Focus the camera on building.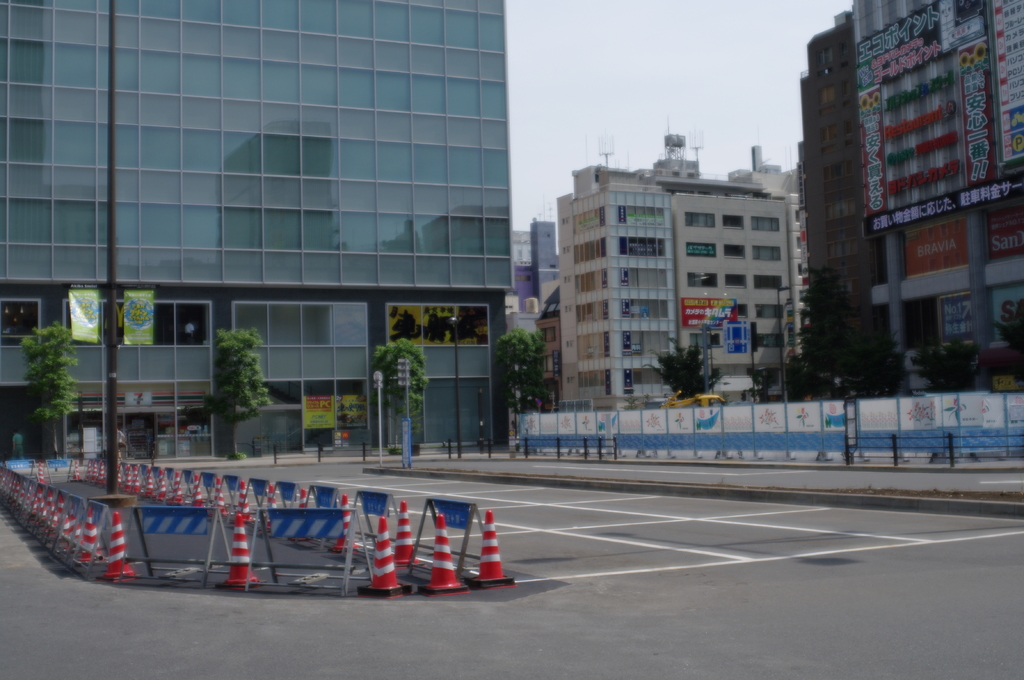
Focus region: BBox(559, 127, 675, 409).
